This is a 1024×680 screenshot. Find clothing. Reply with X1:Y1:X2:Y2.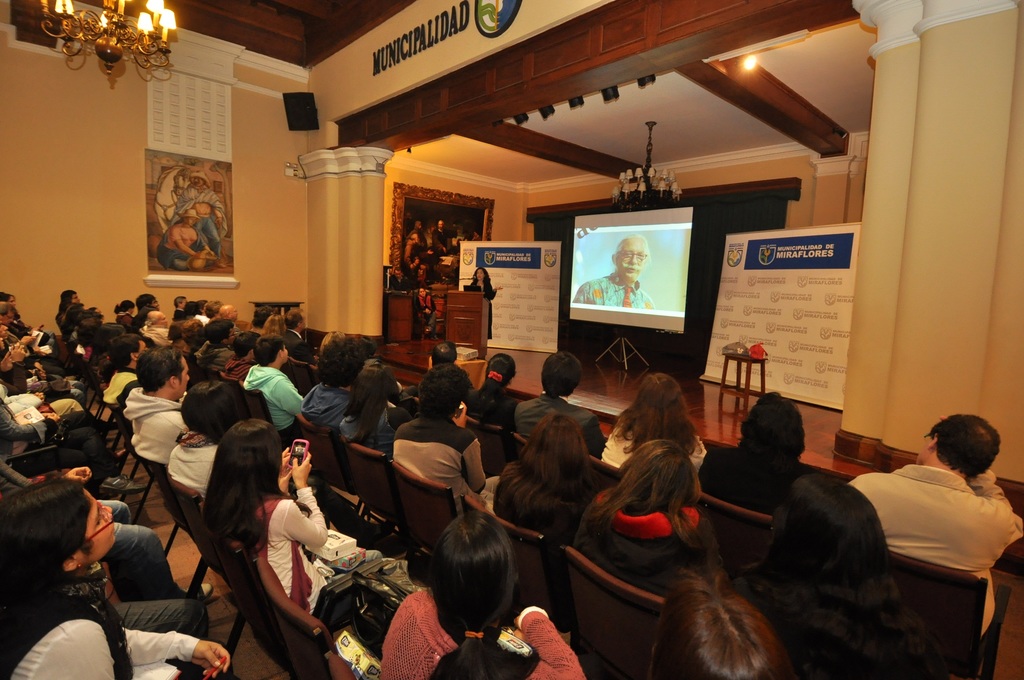
596:492:691:585.
